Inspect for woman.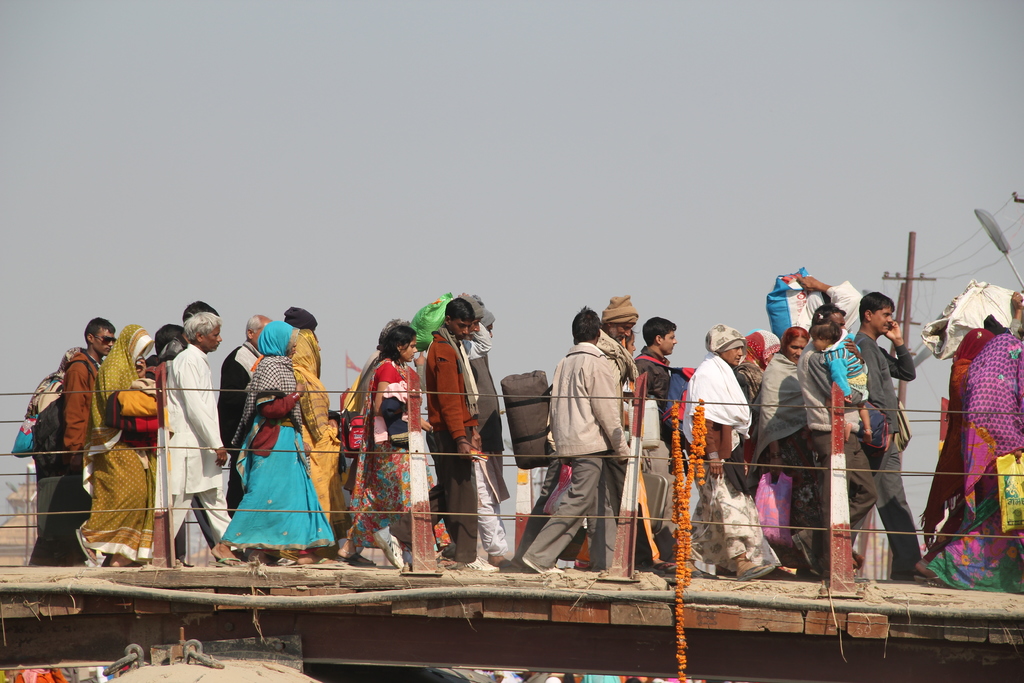
Inspection: 69, 317, 159, 566.
